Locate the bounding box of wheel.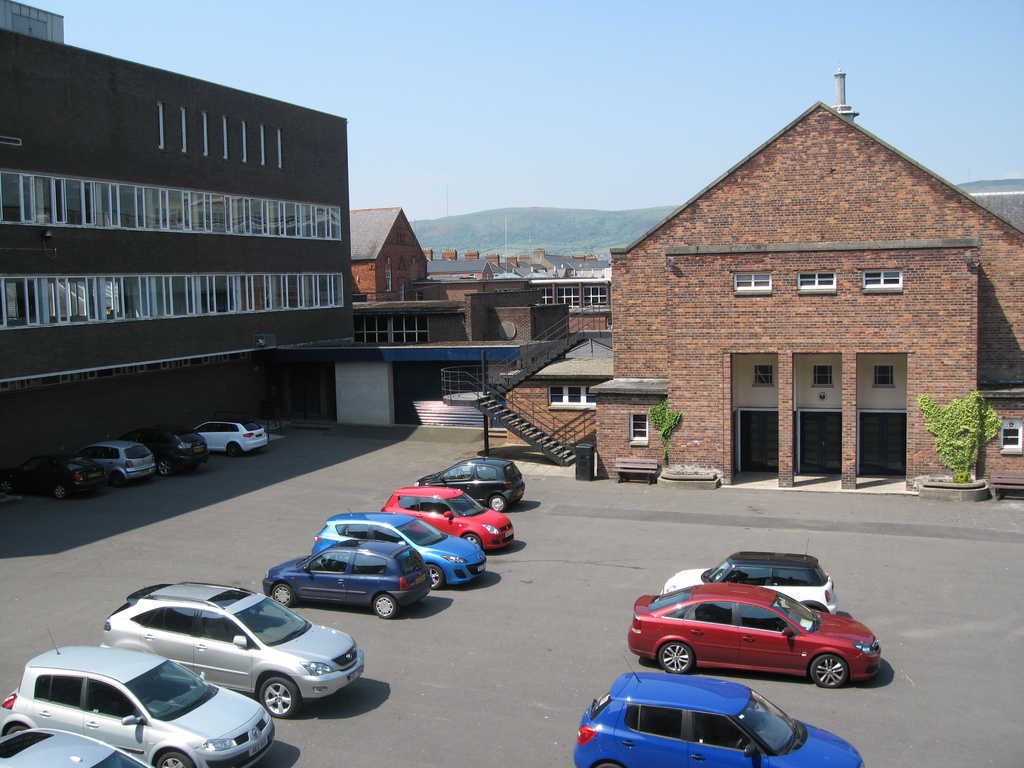
Bounding box: bbox(54, 486, 65, 501).
